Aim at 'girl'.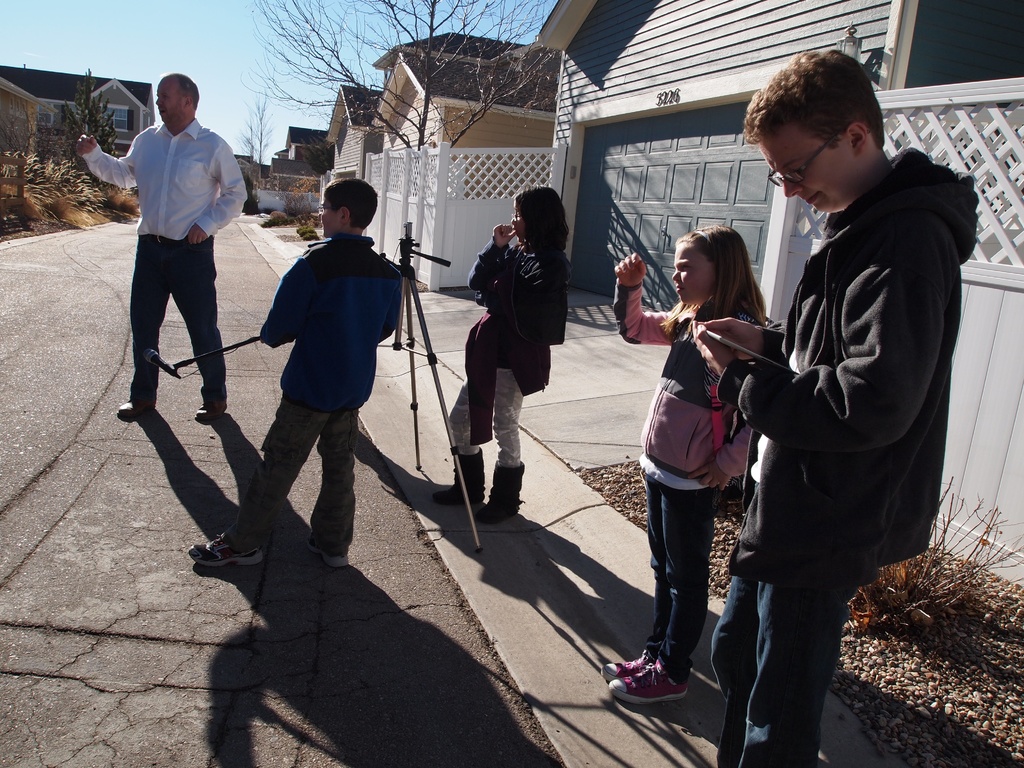
Aimed at <region>434, 187, 572, 524</region>.
